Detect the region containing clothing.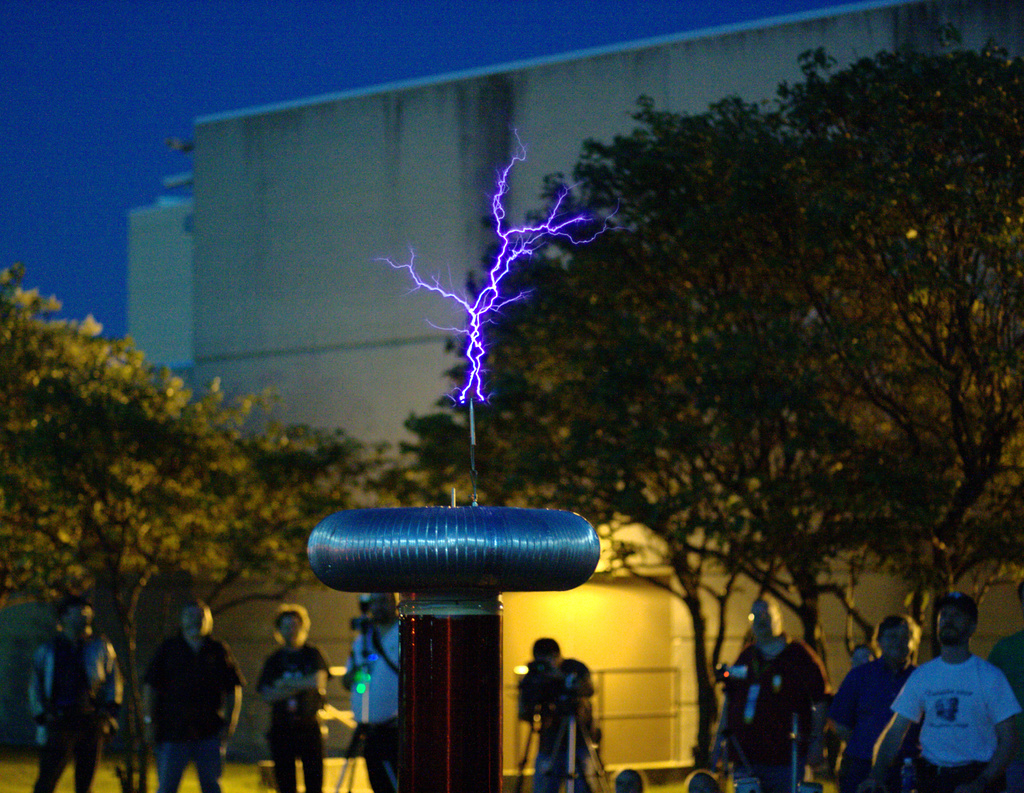
720:641:829:792.
